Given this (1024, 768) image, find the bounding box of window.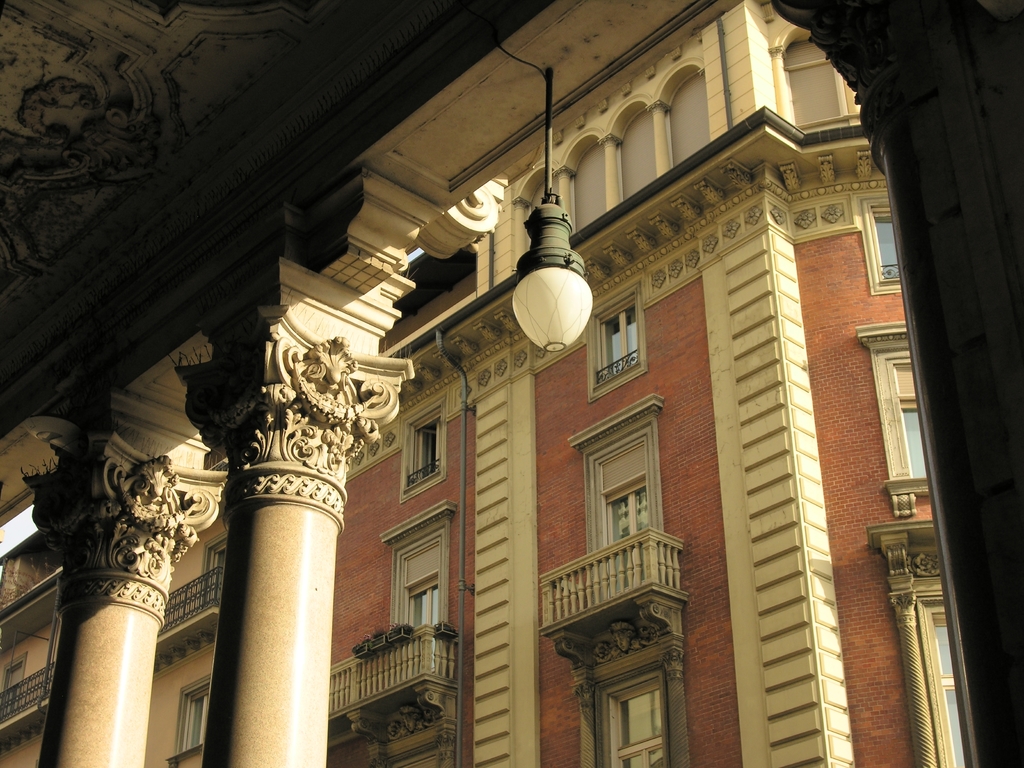
detection(594, 282, 642, 392).
